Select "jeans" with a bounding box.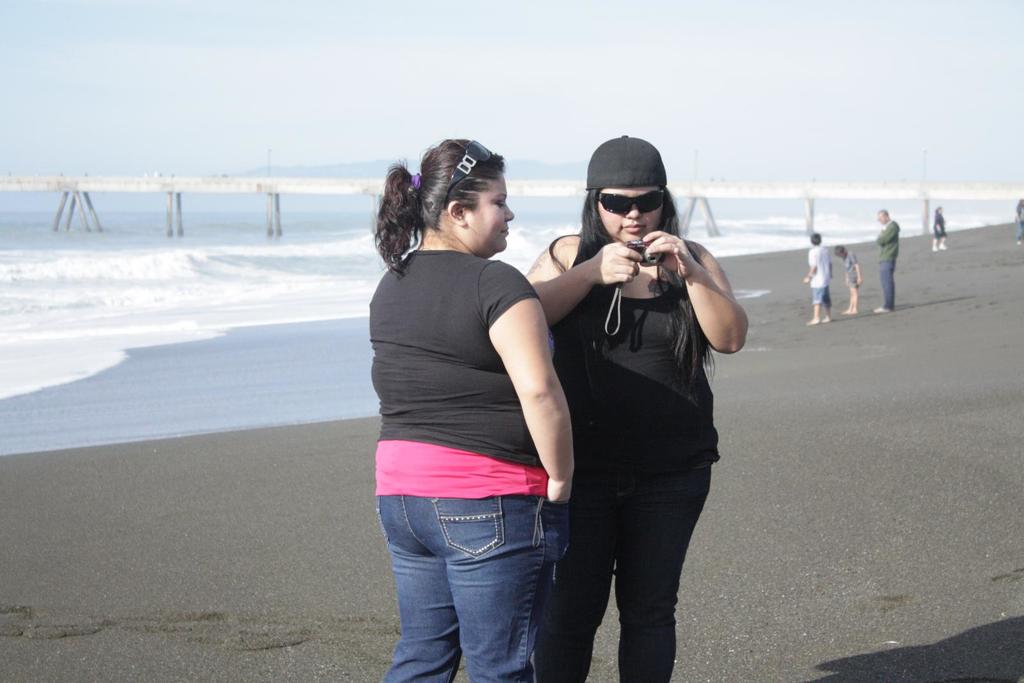
(880, 257, 897, 312).
